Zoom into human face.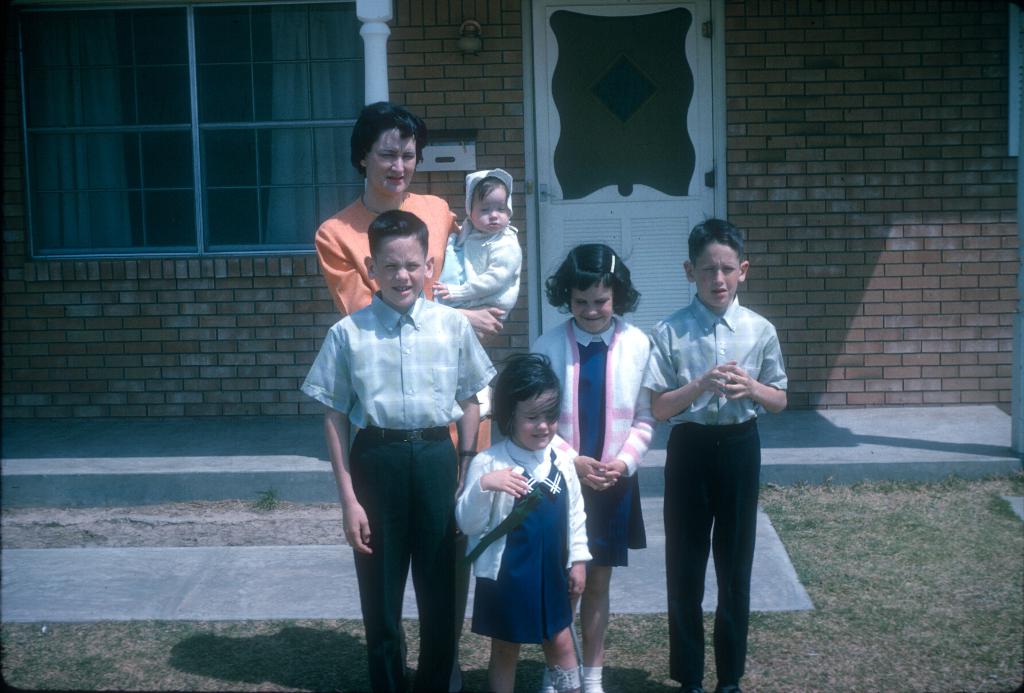
Zoom target: [left=368, top=133, right=417, bottom=192].
